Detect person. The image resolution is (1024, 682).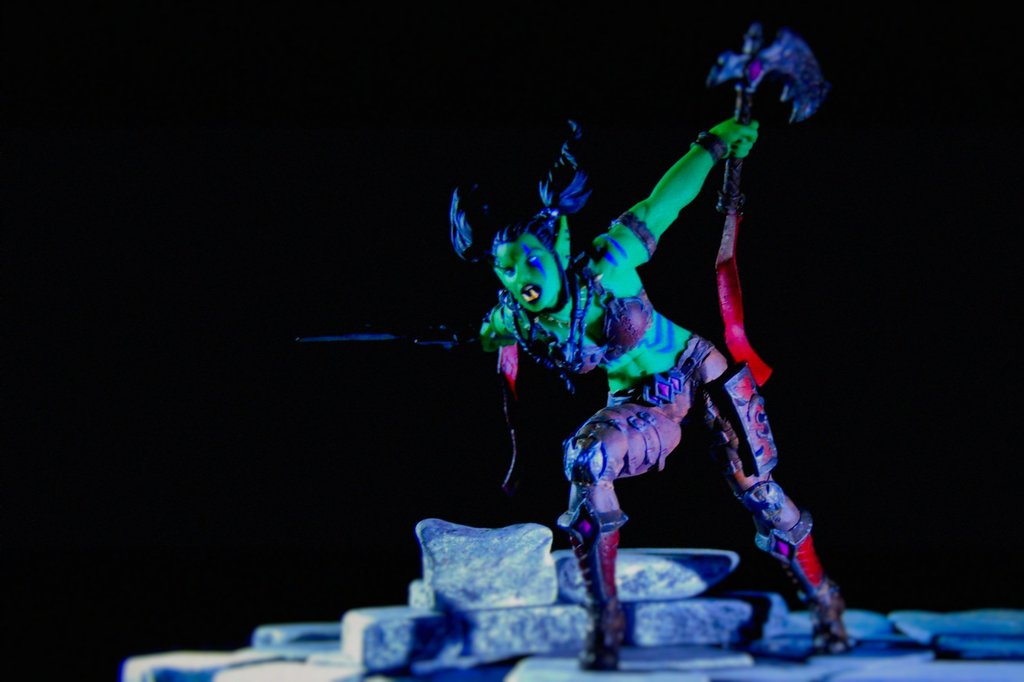
(left=470, top=109, right=851, bottom=672).
